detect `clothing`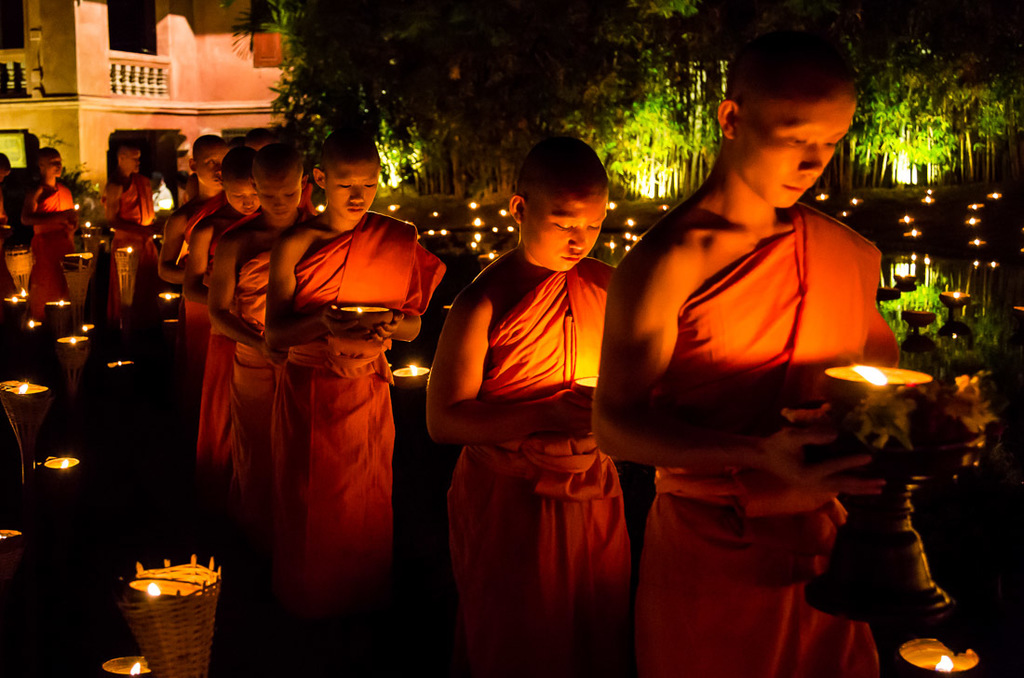
region(79, 170, 164, 335)
